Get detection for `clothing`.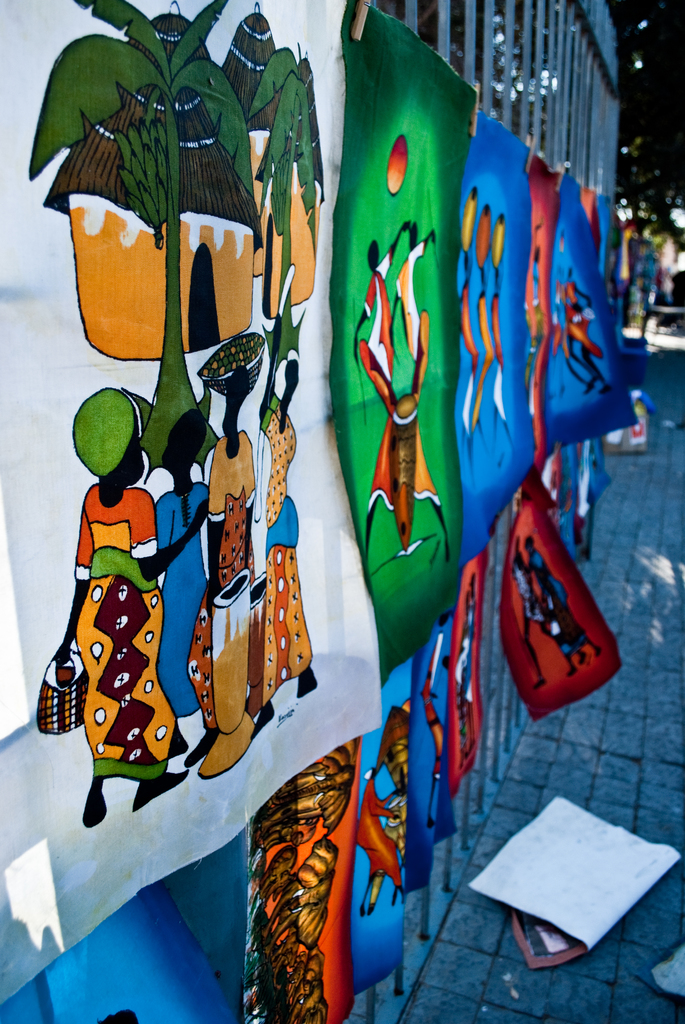
Detection: (256, 391, 313, 710).
